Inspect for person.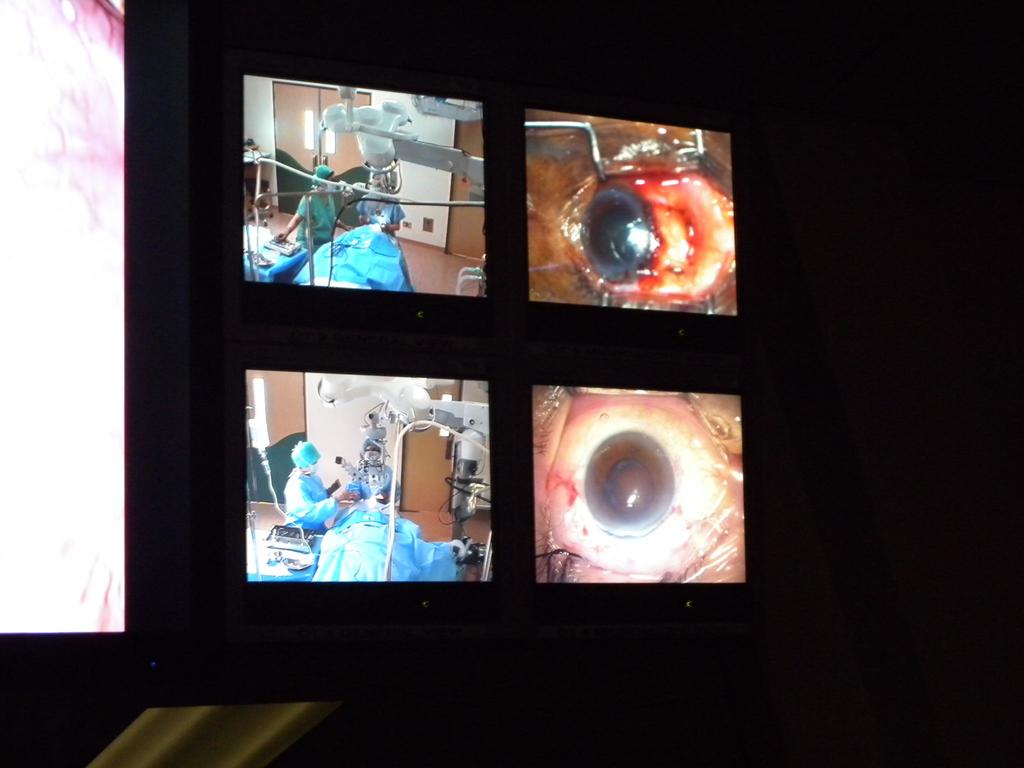
Inspection: <box>271,160,337,257</box>.
